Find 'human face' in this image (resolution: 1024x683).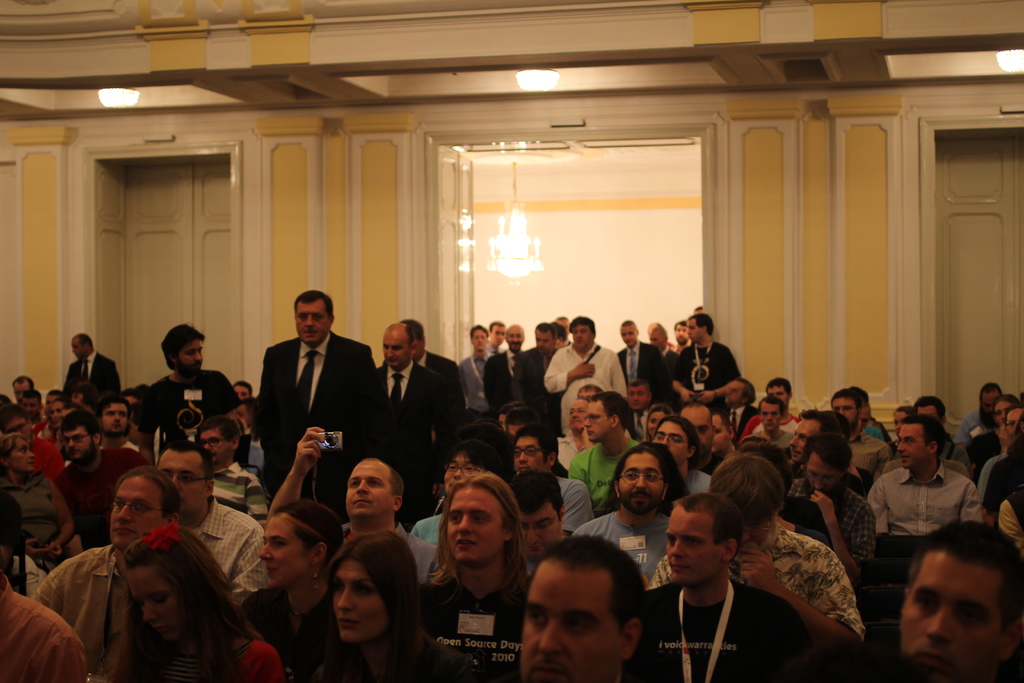
[199,427,232,462].
